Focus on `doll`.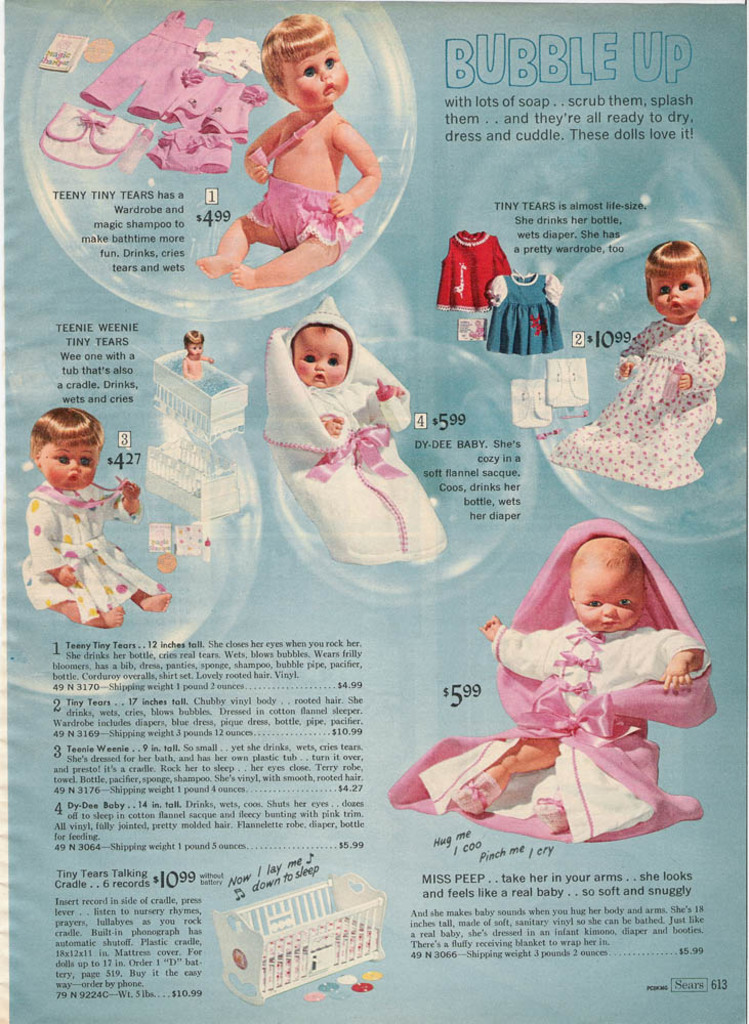
Focused at <box>20,420,164,635</box>.
